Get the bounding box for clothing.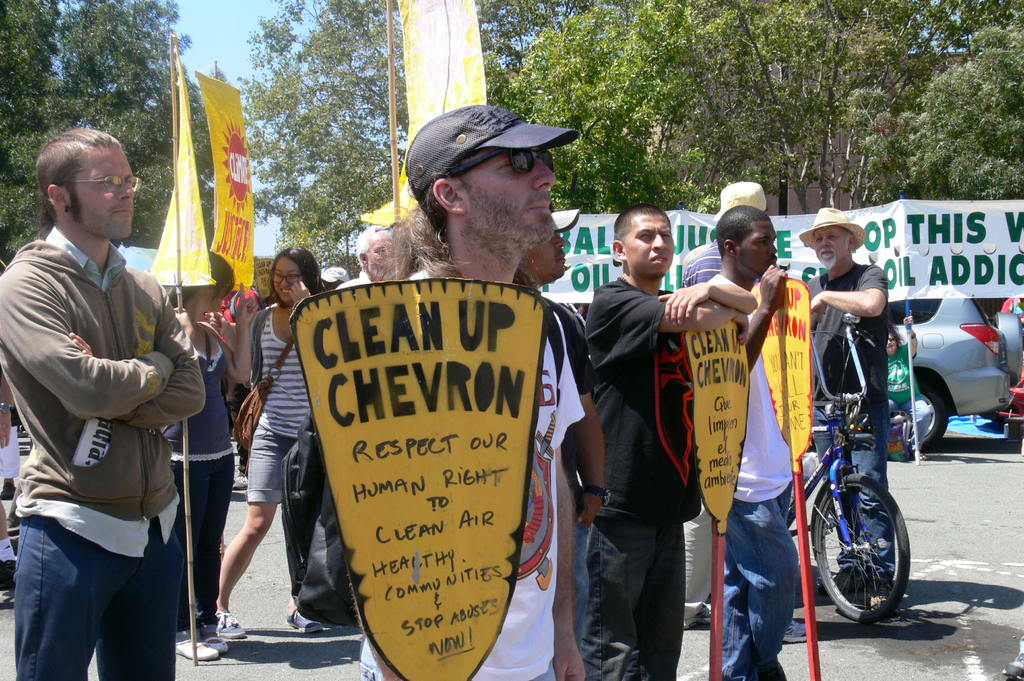
(x1=1, y1=236, x2=201, y2=680).
